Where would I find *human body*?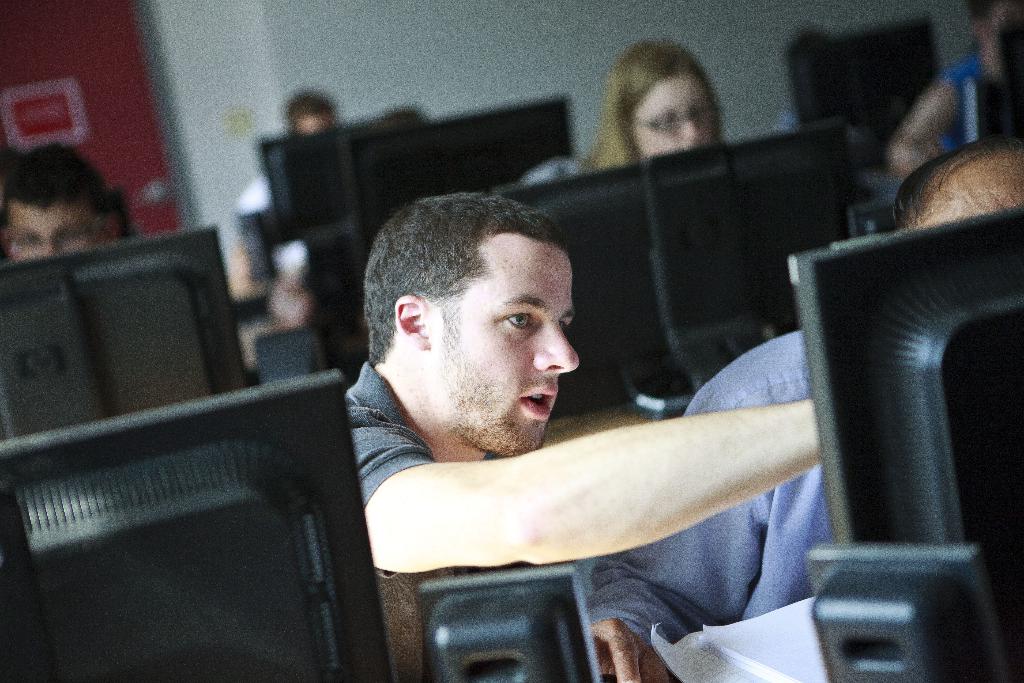
At x1=216 y1=128 x2=861 y2=589.
